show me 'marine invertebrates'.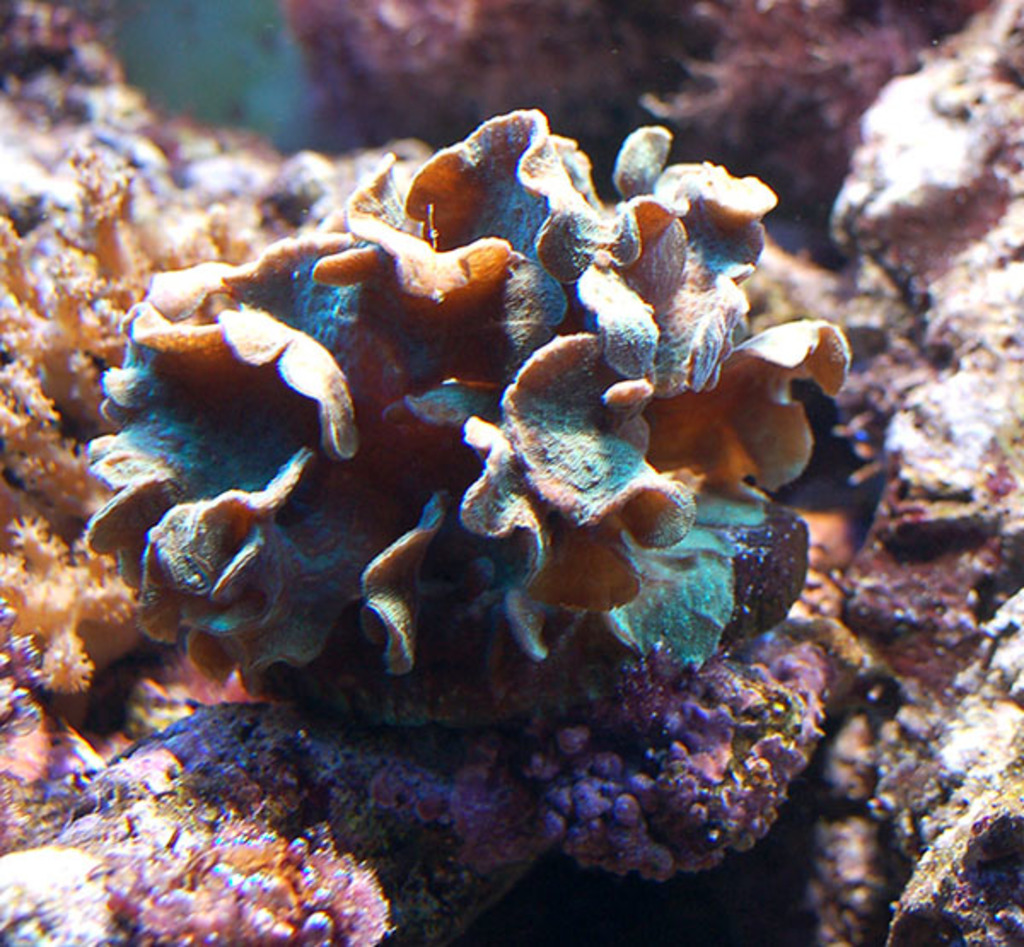
'marine invertebrates' is here: bbox=(278, 0, 988, 186).
